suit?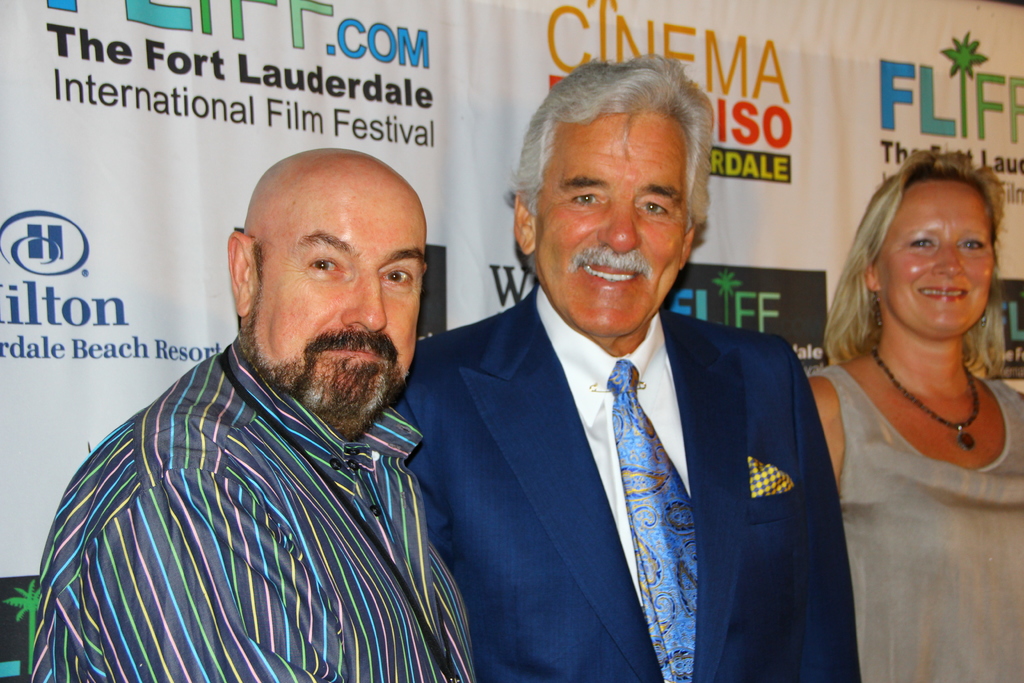
(391, 283, 862, 682)
